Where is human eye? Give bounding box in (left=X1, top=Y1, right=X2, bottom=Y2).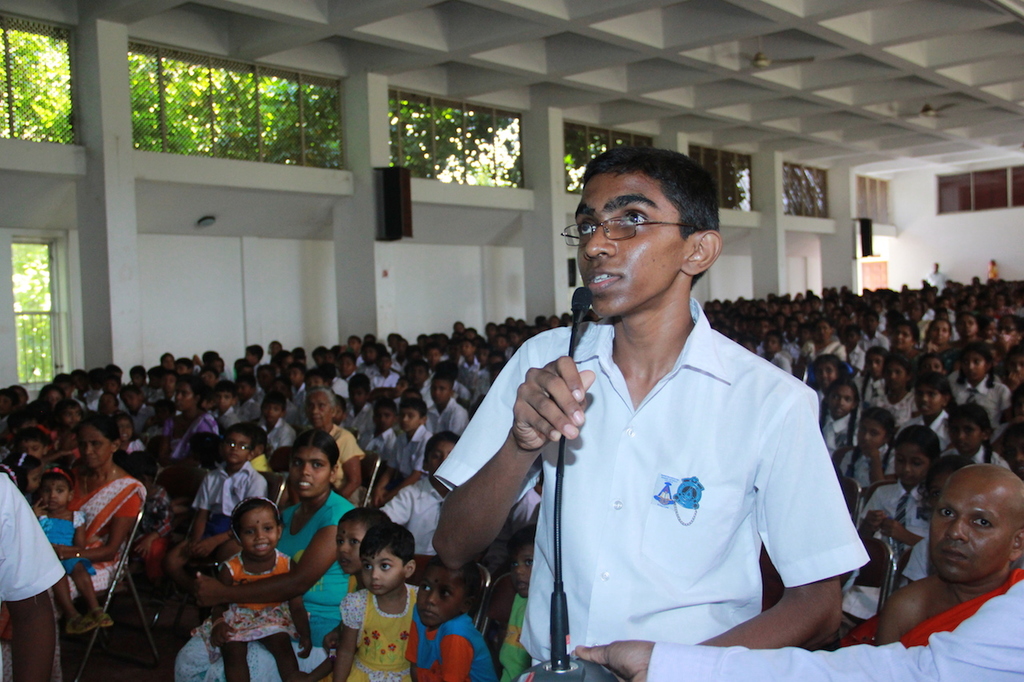
(left=895, top=457, right=902, bottom=465).
